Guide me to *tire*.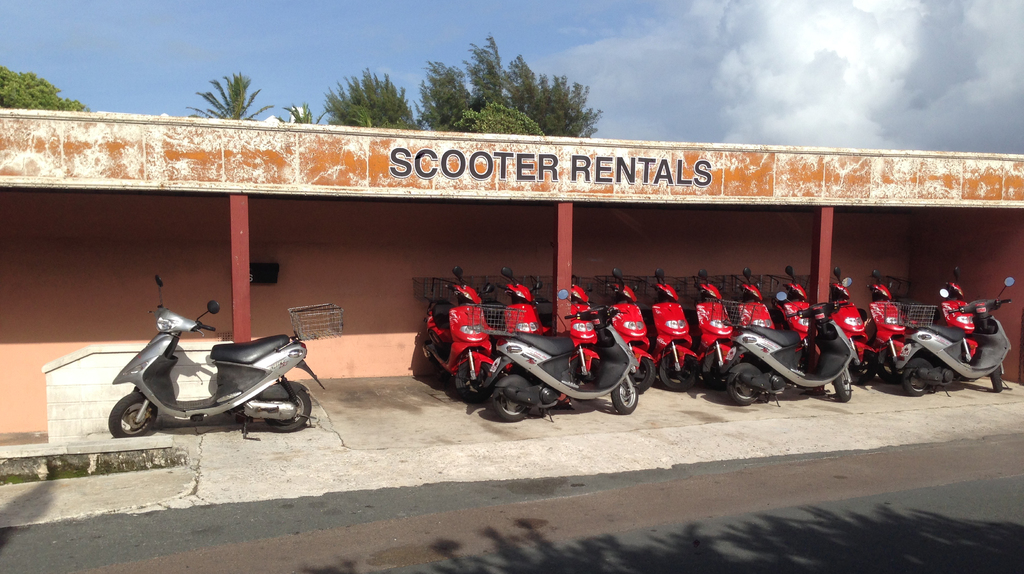
Guidance: crop(455, 363, 489, 401).
